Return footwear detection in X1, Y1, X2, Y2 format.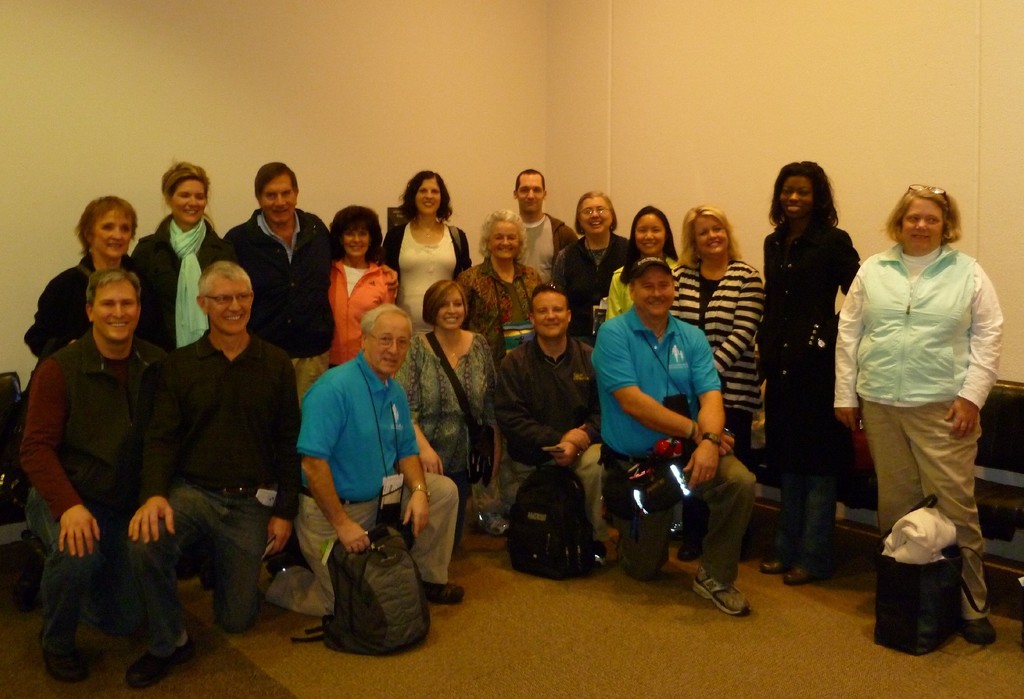
47, 647, 90, 679.
